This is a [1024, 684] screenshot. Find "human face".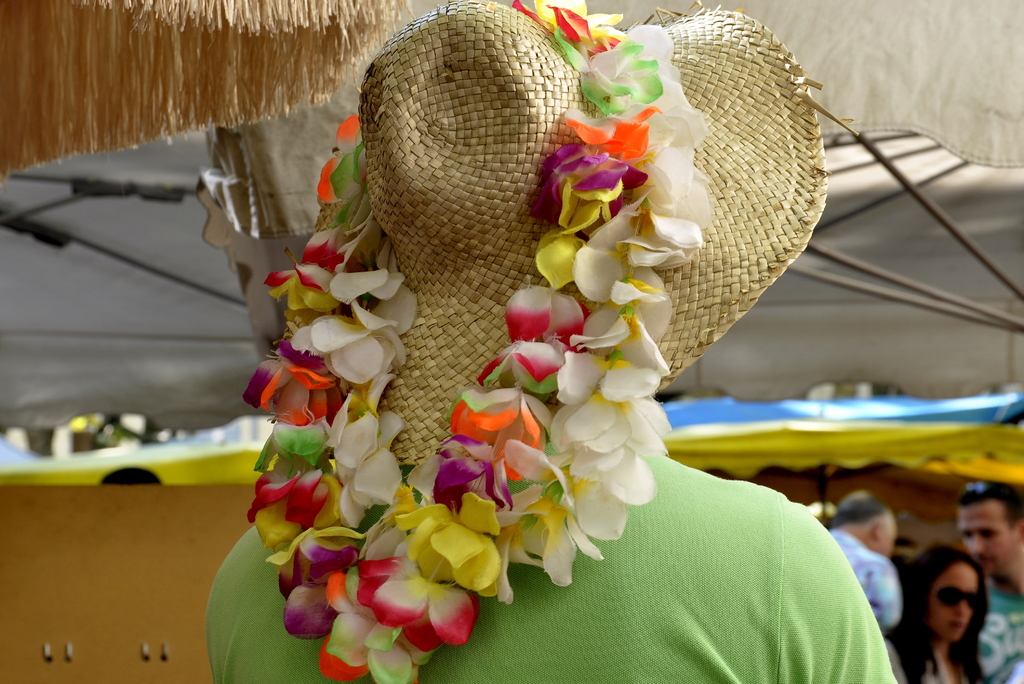
Bounding box: [x1=882, y1=518, x2=900, y2=557].
